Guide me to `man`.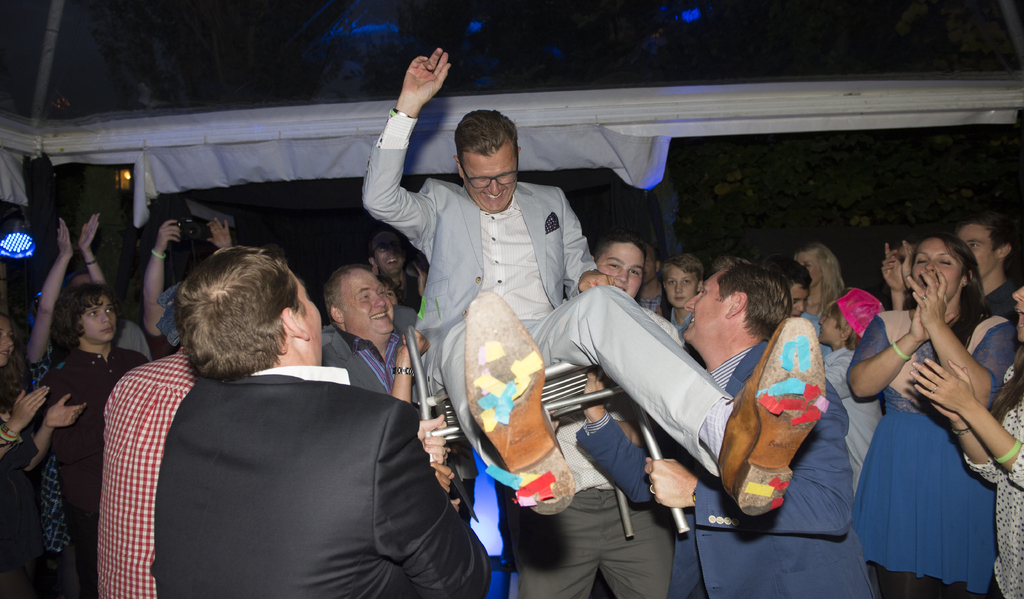
Guidance: 803 278 891 527.
